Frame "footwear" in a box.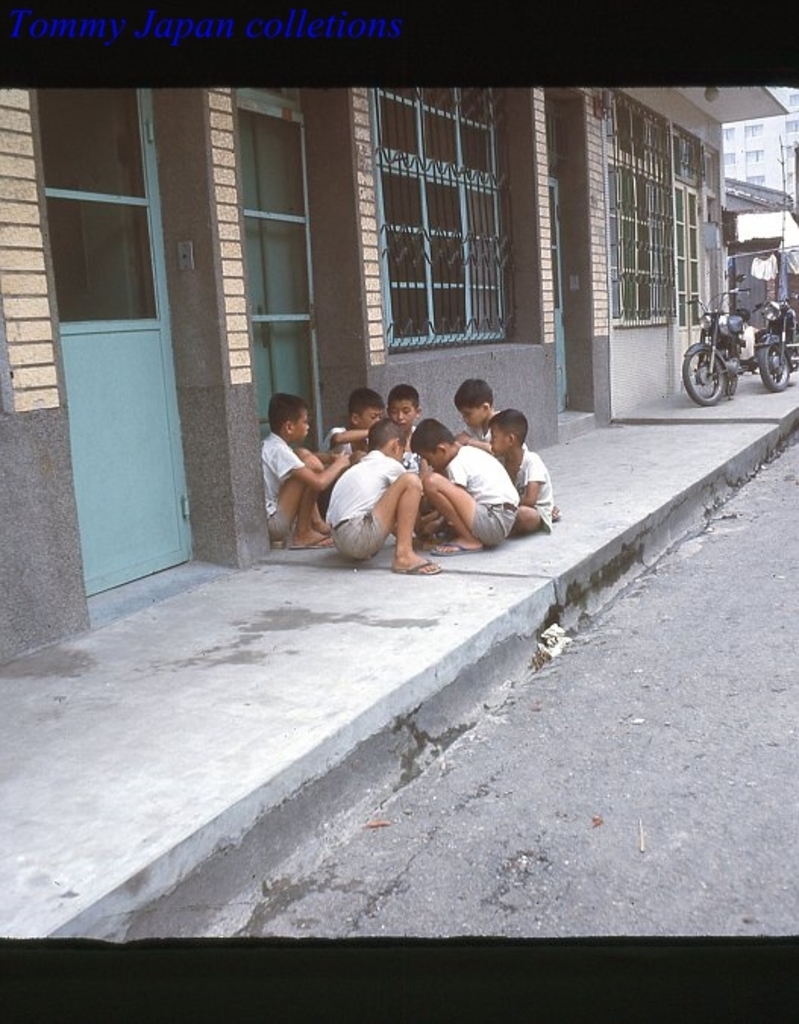
(429,539,494,563).
